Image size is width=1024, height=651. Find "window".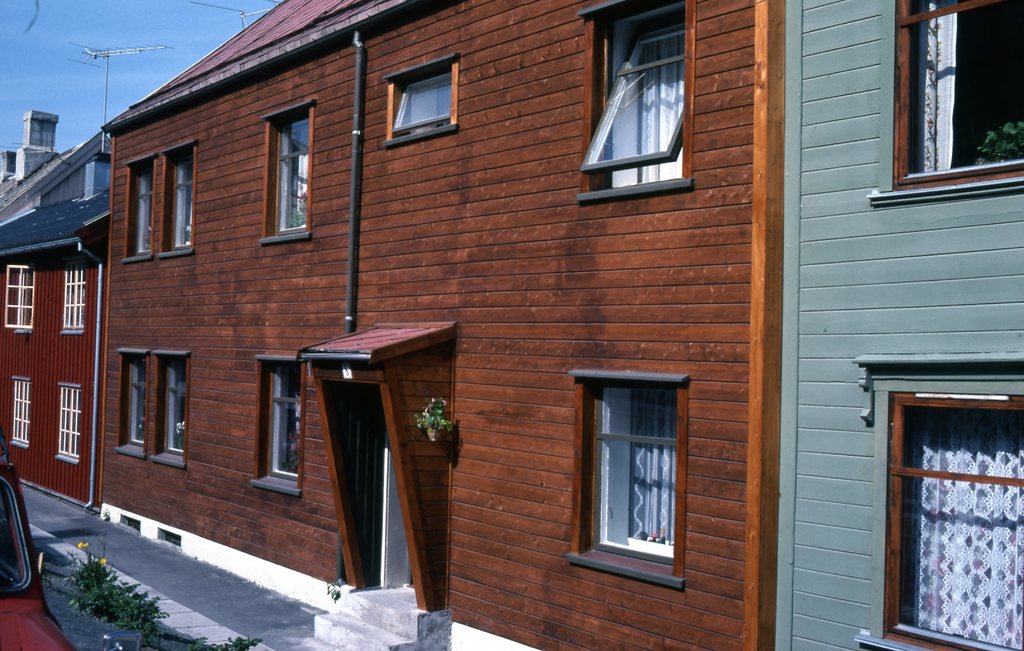
x1=113 y1=350 x2=147 y2=457.
